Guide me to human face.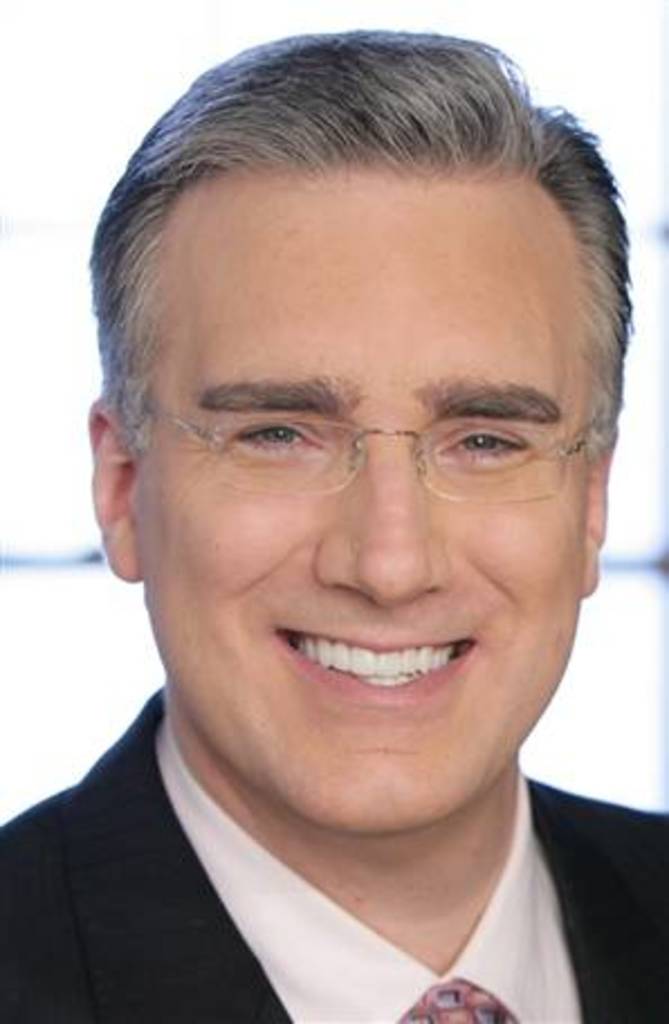
Guidance: locate(130, 162, 597, 829).
